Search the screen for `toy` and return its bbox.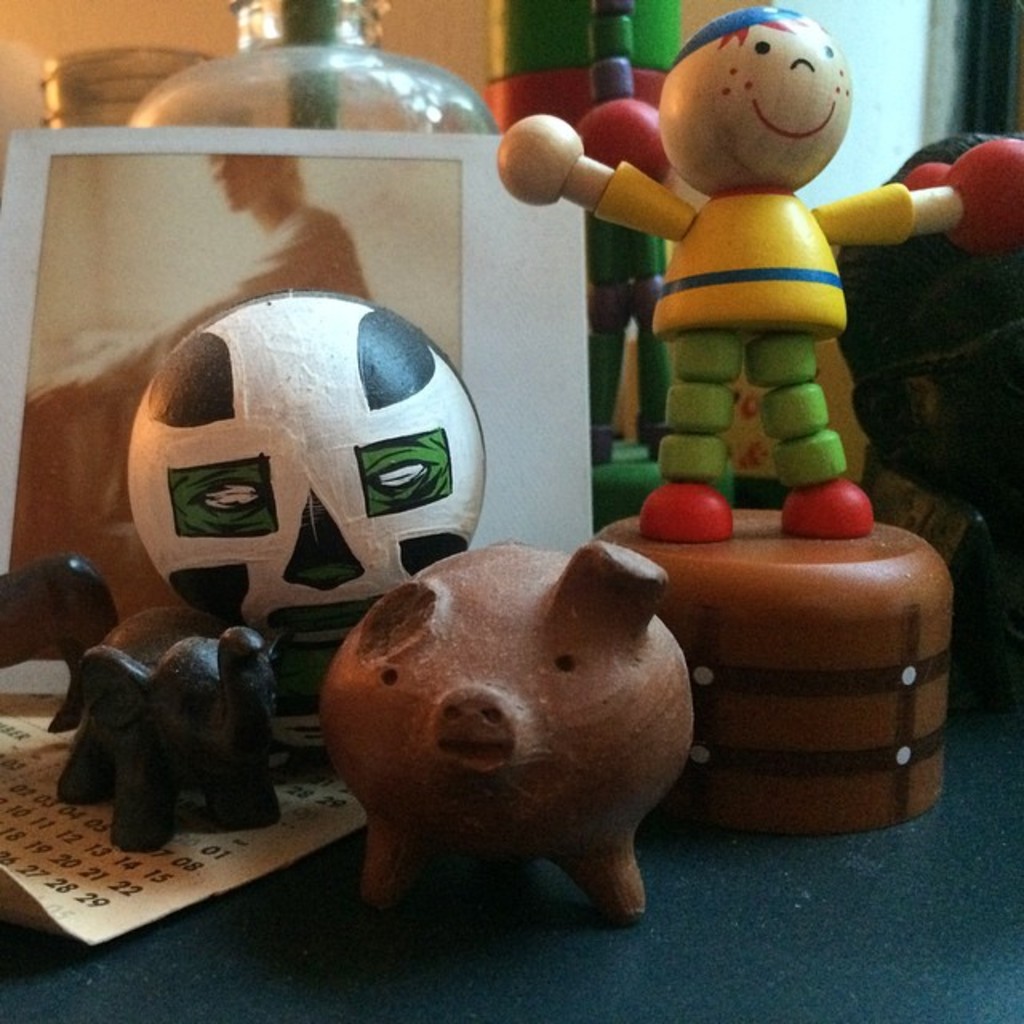
Found: 130, 291, 483, 662.
